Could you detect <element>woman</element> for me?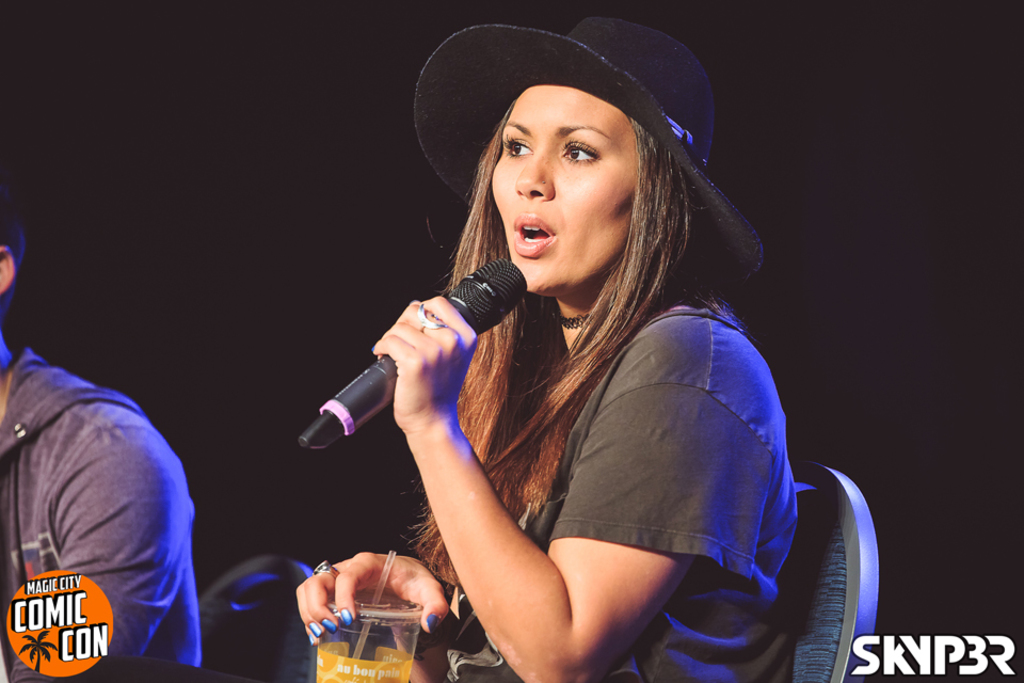
Detection result: crop(266, 50, 869, 682).
